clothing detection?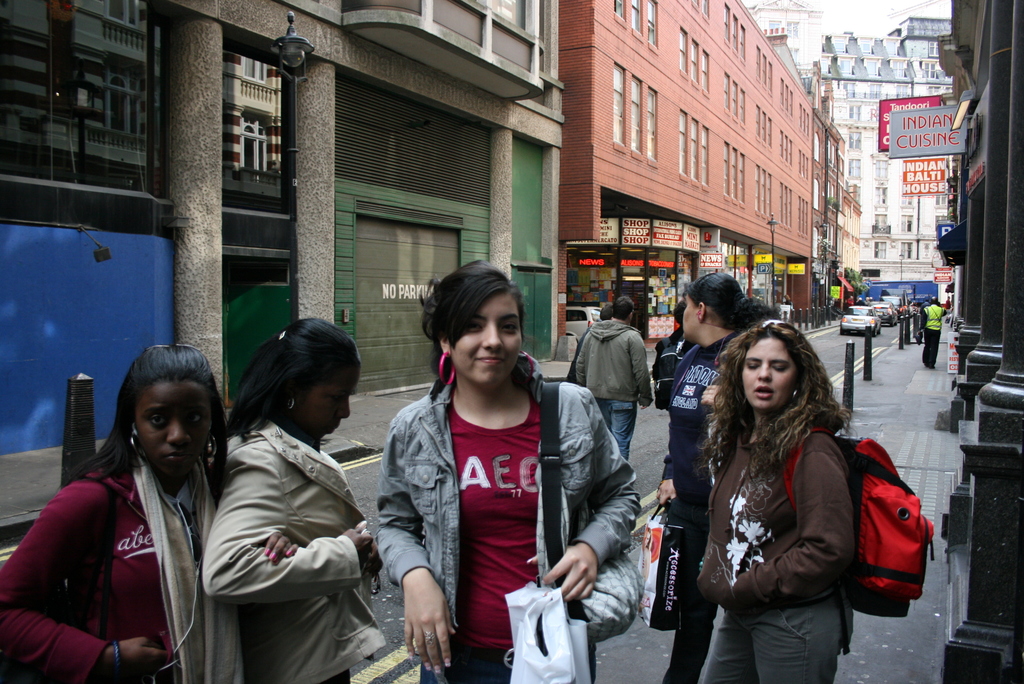
detection(412, 370, 567, 656)
